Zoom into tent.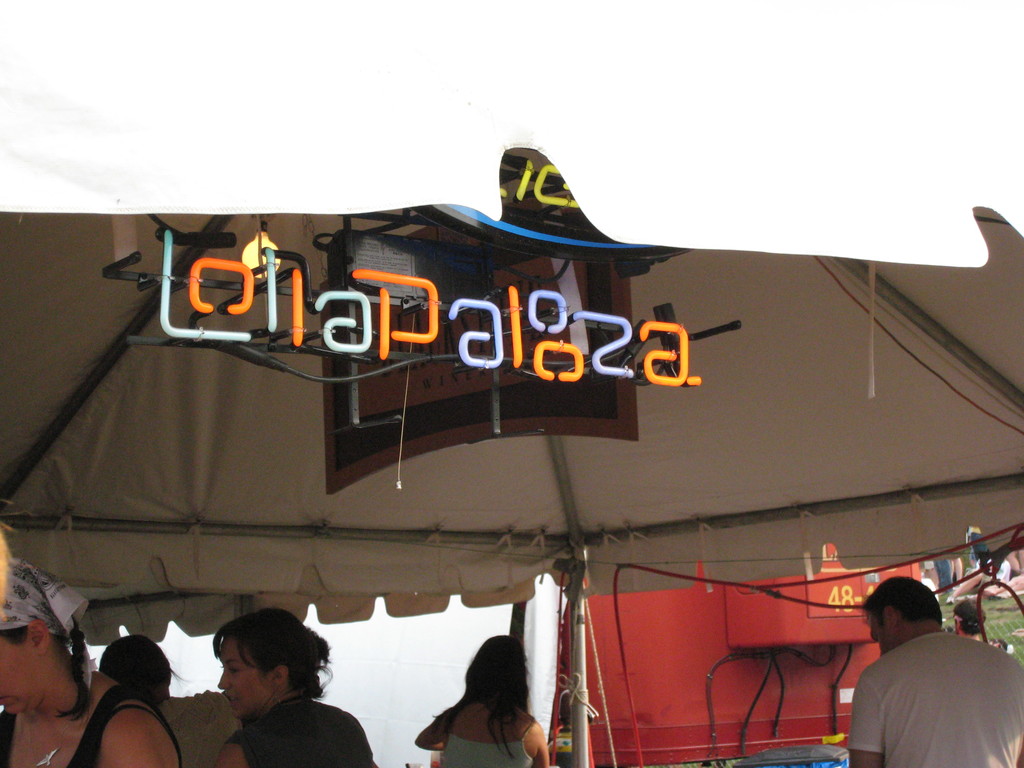
Zoom target: region(0, 0, 1023, 767).
